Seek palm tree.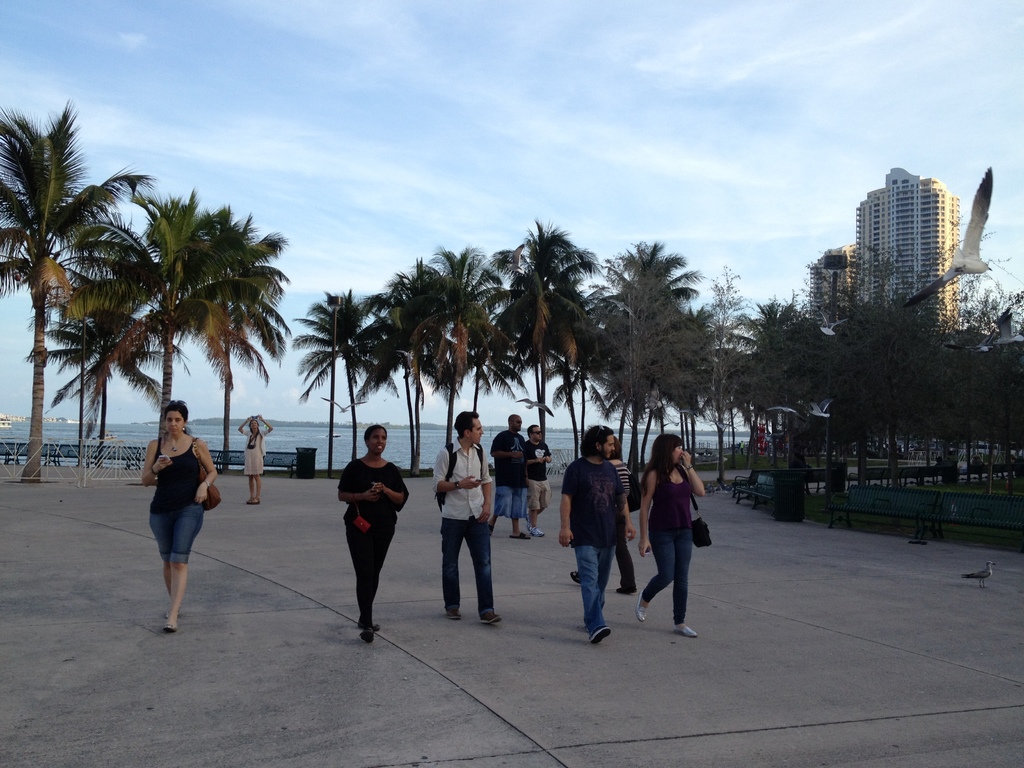
495,220,616,502.
